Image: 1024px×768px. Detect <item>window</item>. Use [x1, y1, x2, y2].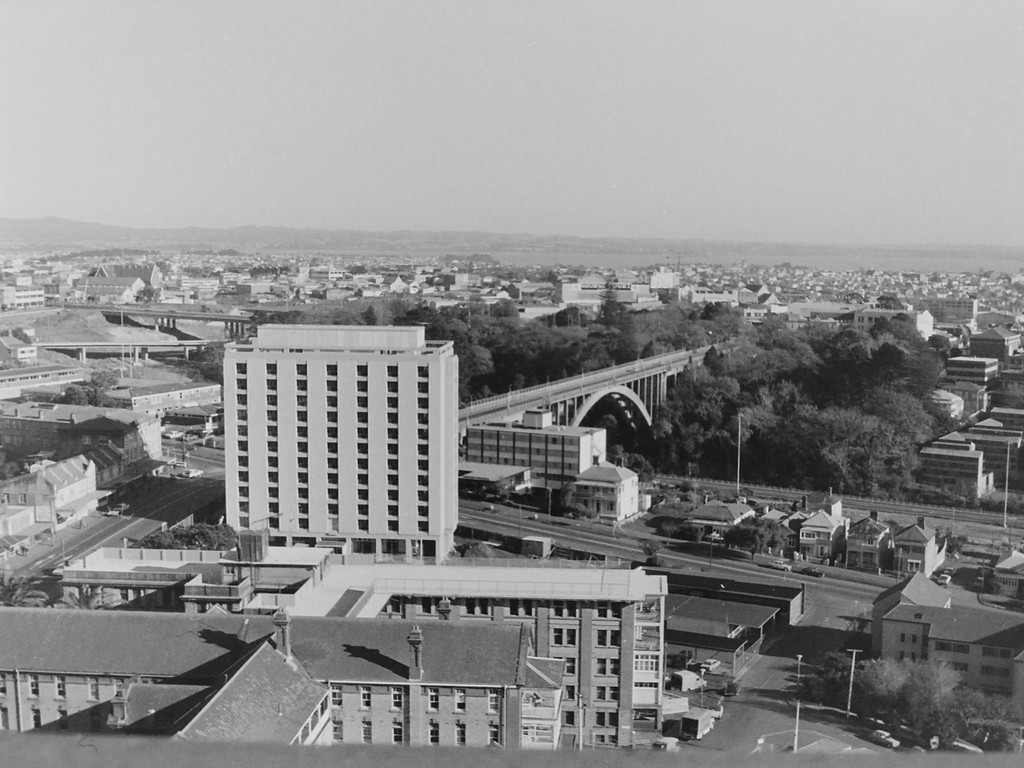
[236, 391, 249, 407].
